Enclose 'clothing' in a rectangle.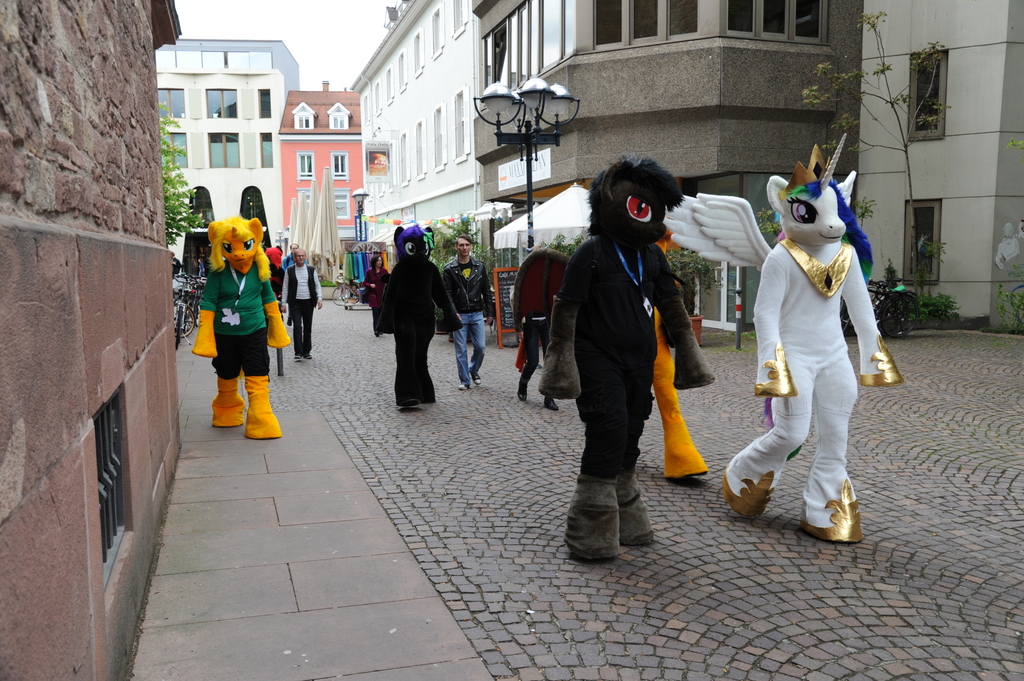
{"left": 190, "top": 193, "right": 283, "bottom": 421}.
